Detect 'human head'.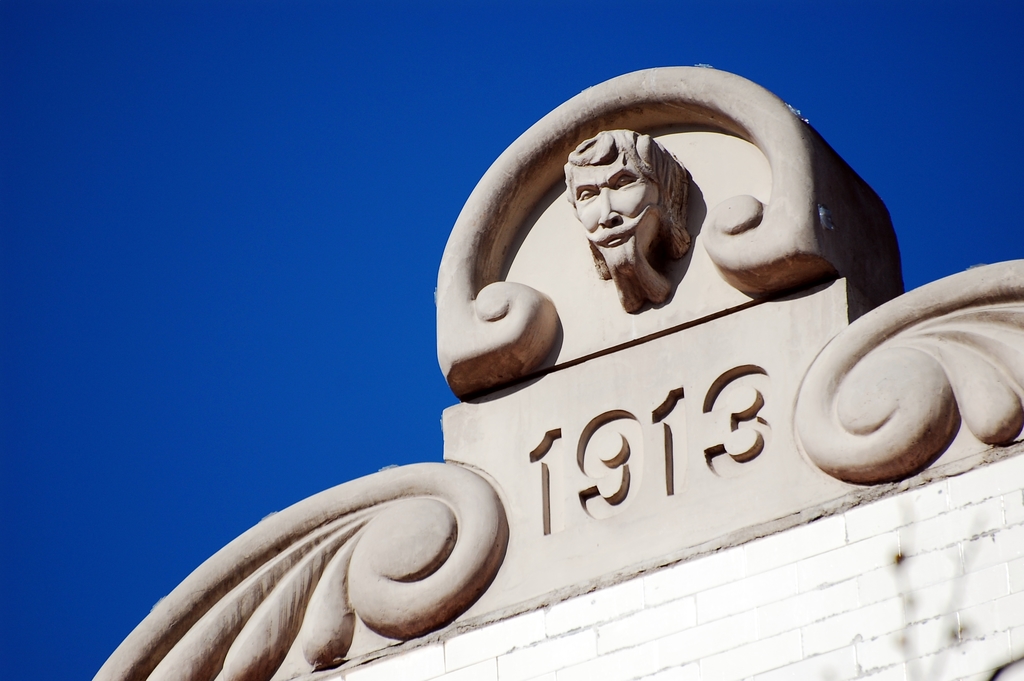
Detected at pyautogui.locateOnScreen(579, 136, 703, 306).
